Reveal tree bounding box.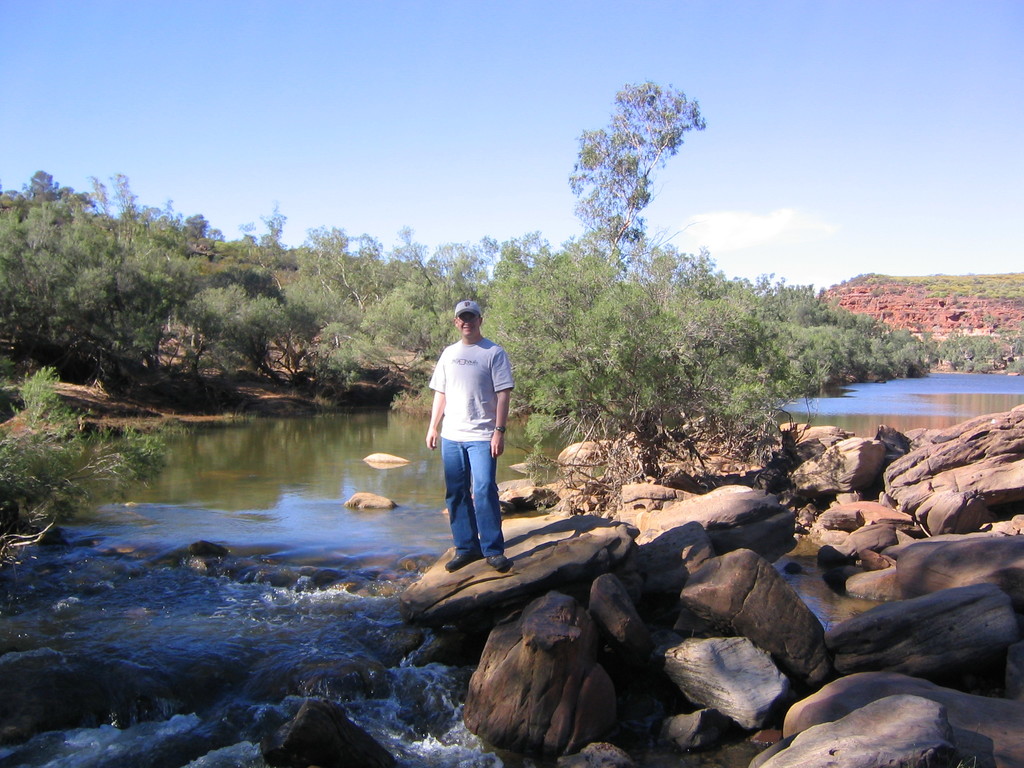
Revealed: l=822, t=307, r=930, b=381.
